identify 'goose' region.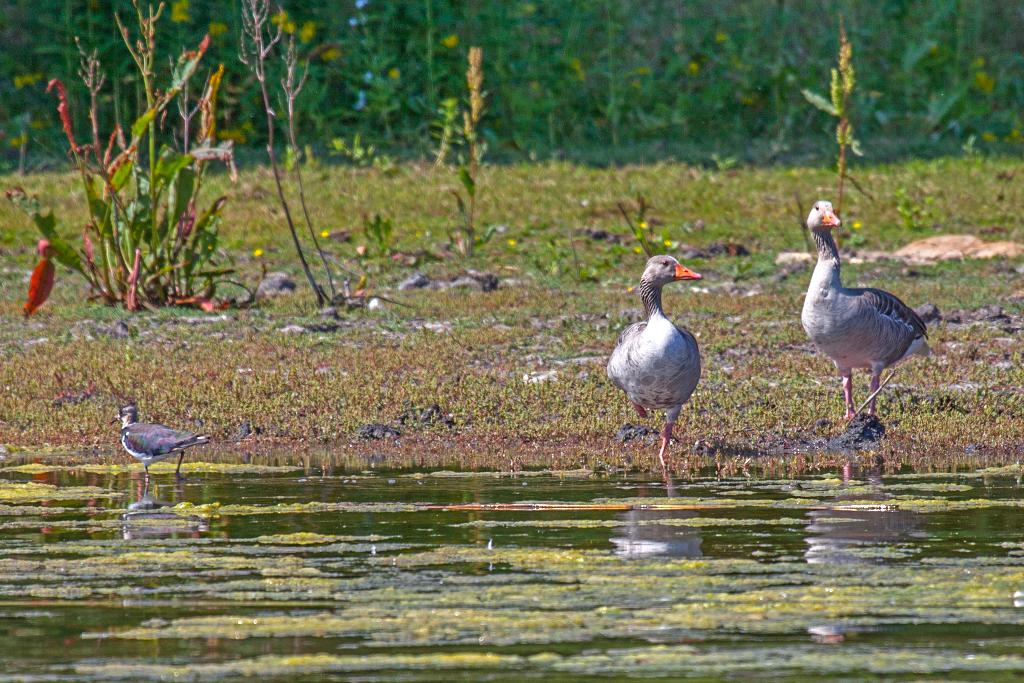
Region: <box>799,200,934,420</box>.
